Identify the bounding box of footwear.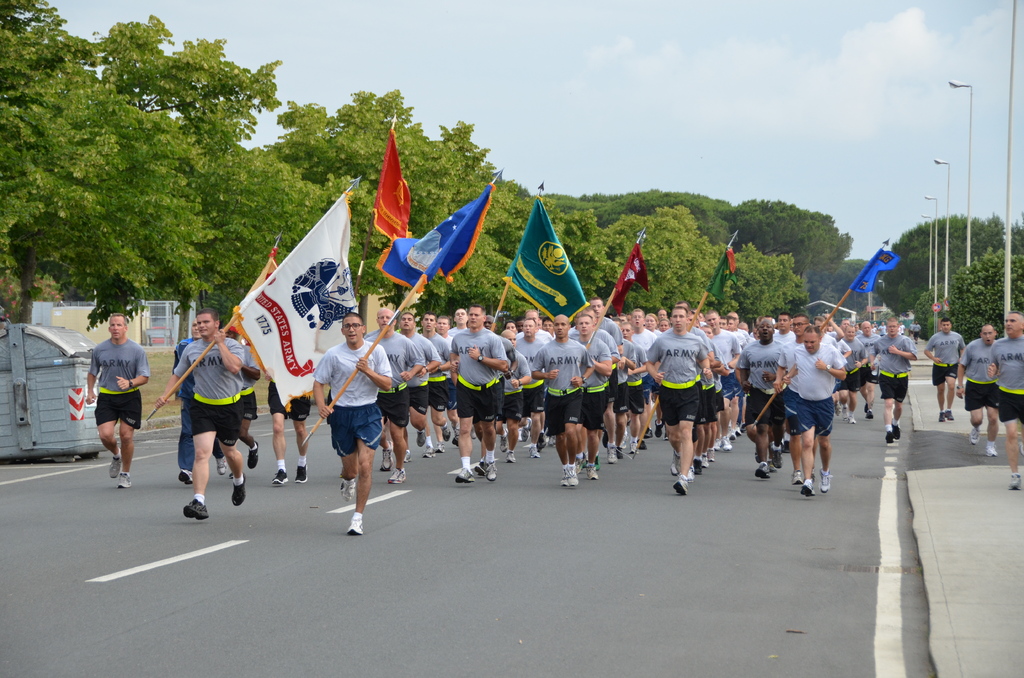
box(499, 428, 506, 450).
